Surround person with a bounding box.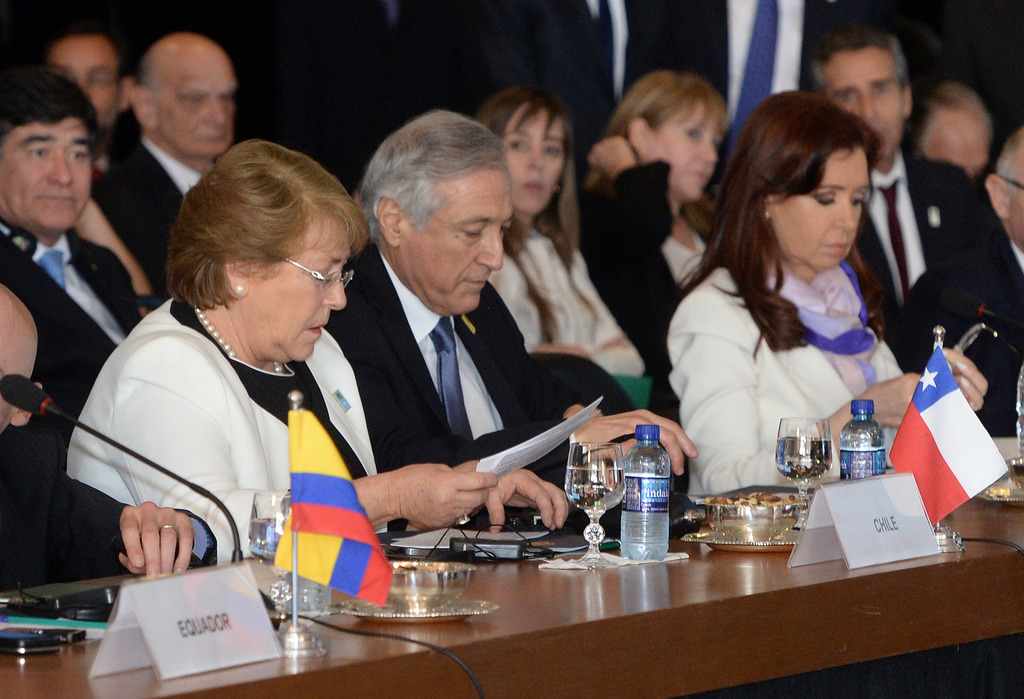
<box>45,29,130,255</box>.
